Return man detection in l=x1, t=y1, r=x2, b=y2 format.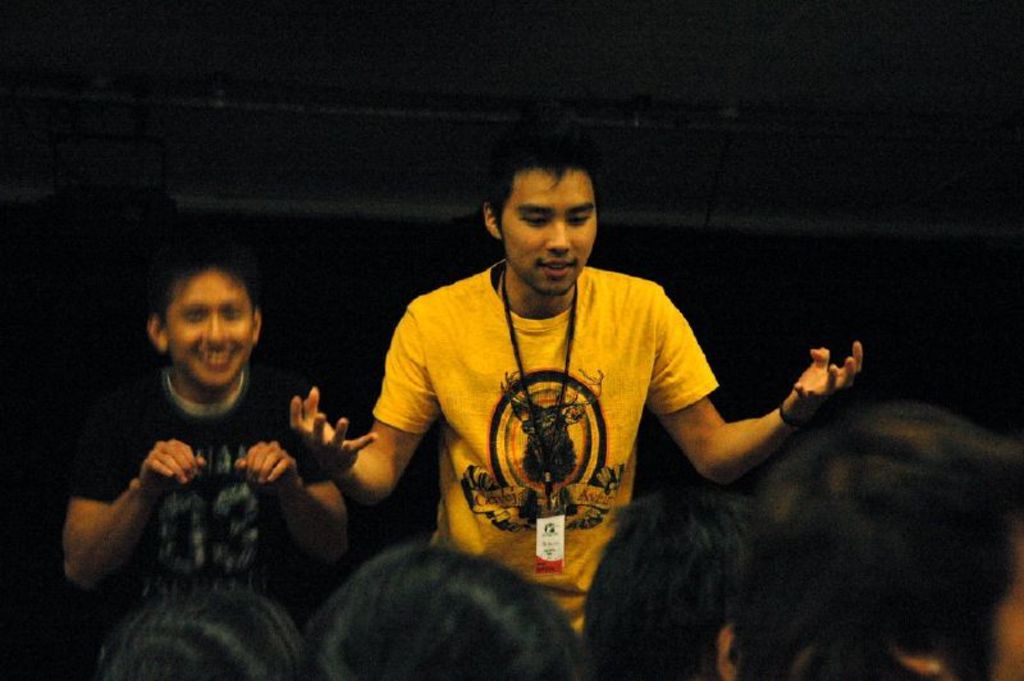
l=330, t=161, r=842, b=626.
